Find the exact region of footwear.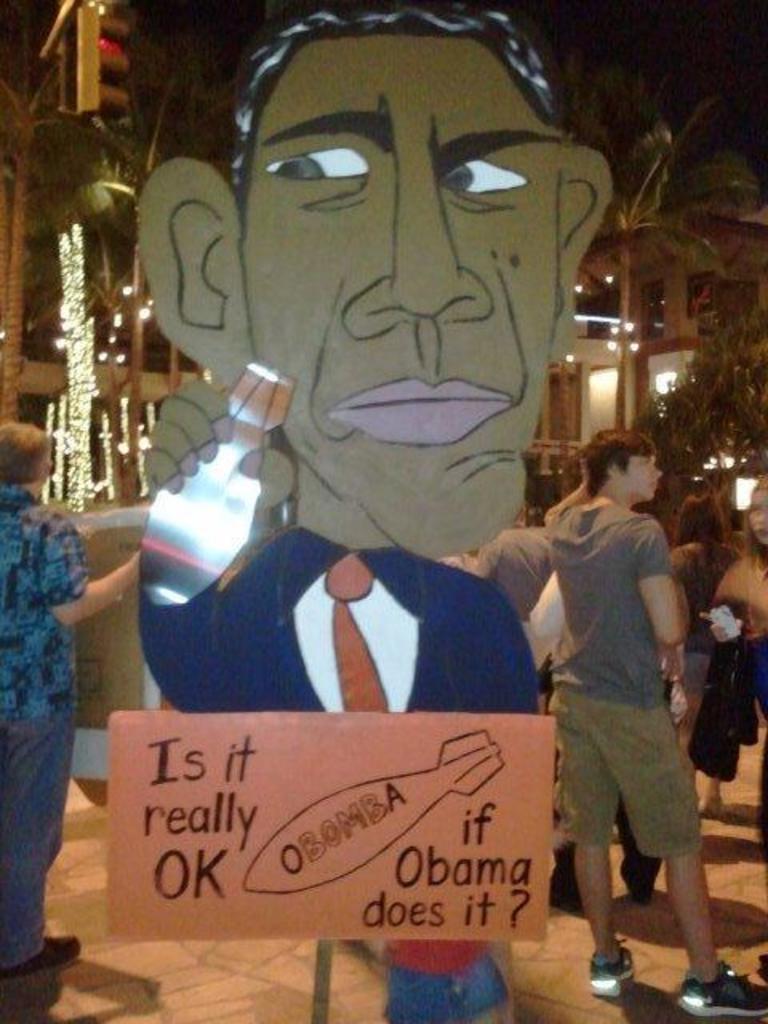
Exact region: [5,931,82,974].
